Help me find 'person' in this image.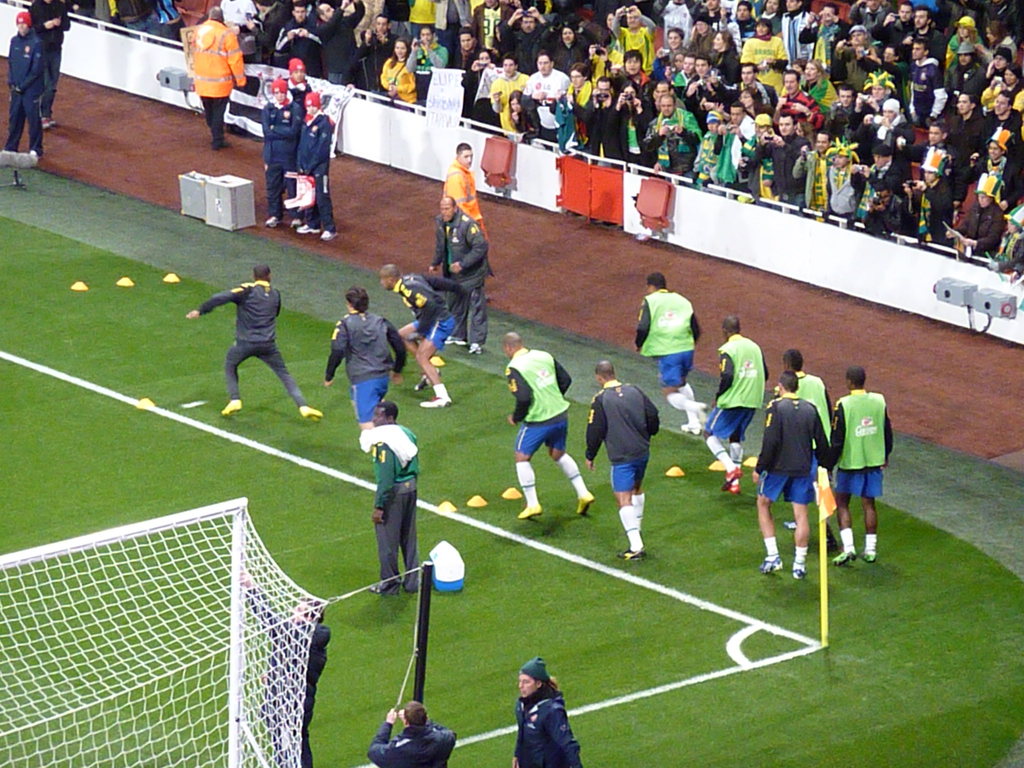
Found it: select_region(241, 572, 332, 767).
